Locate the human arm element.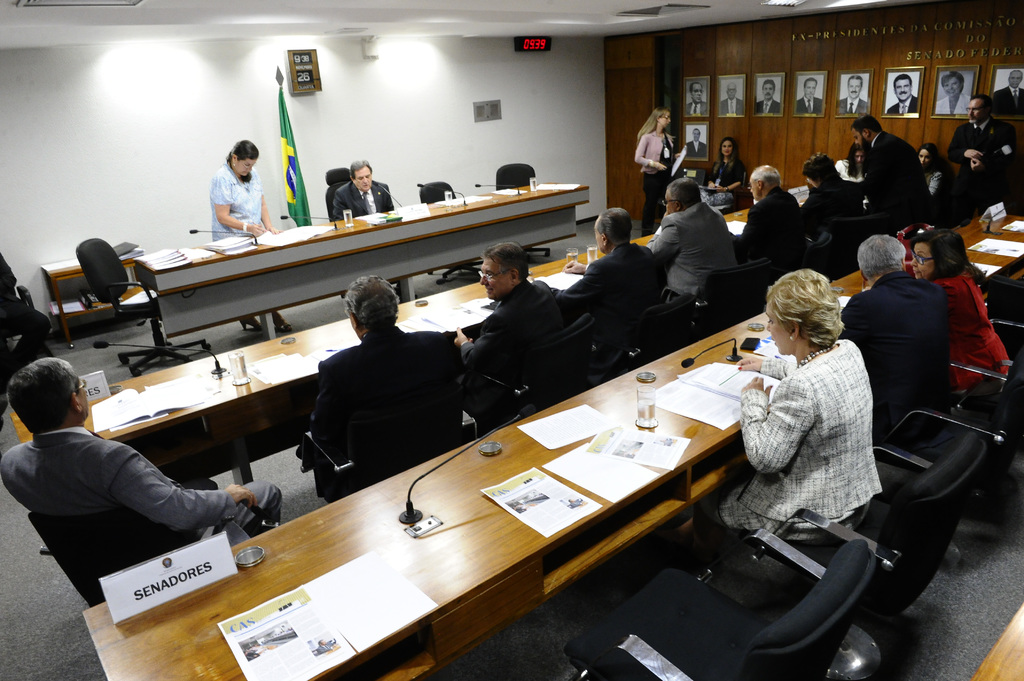
Element bbox: (458, 324, 511, 361).
